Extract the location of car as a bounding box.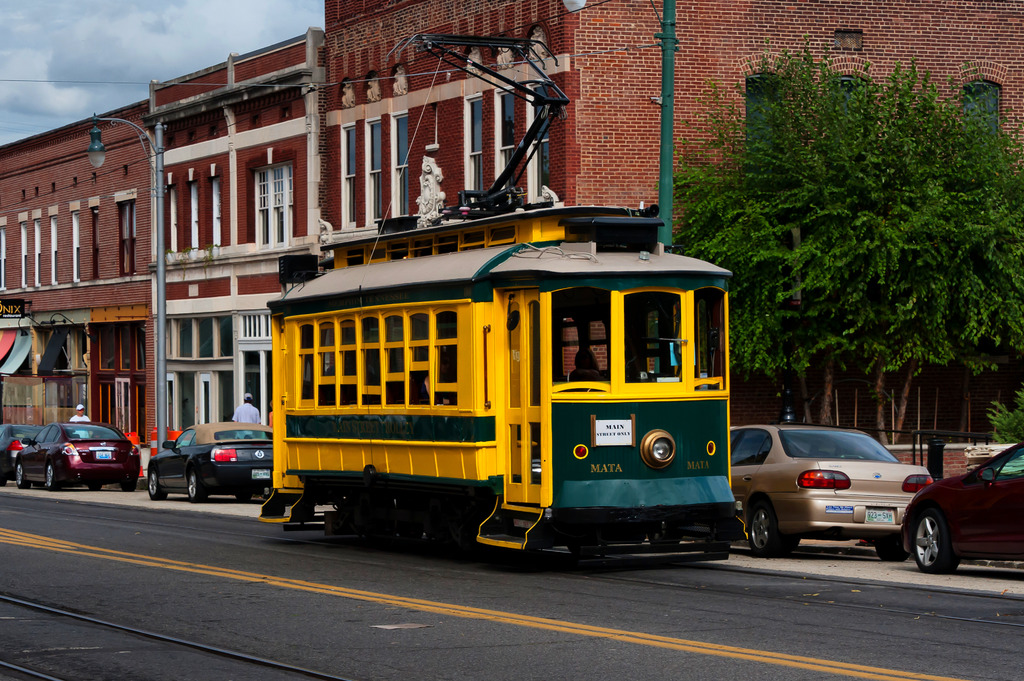
Rect(903, 443, 1023, 574).
